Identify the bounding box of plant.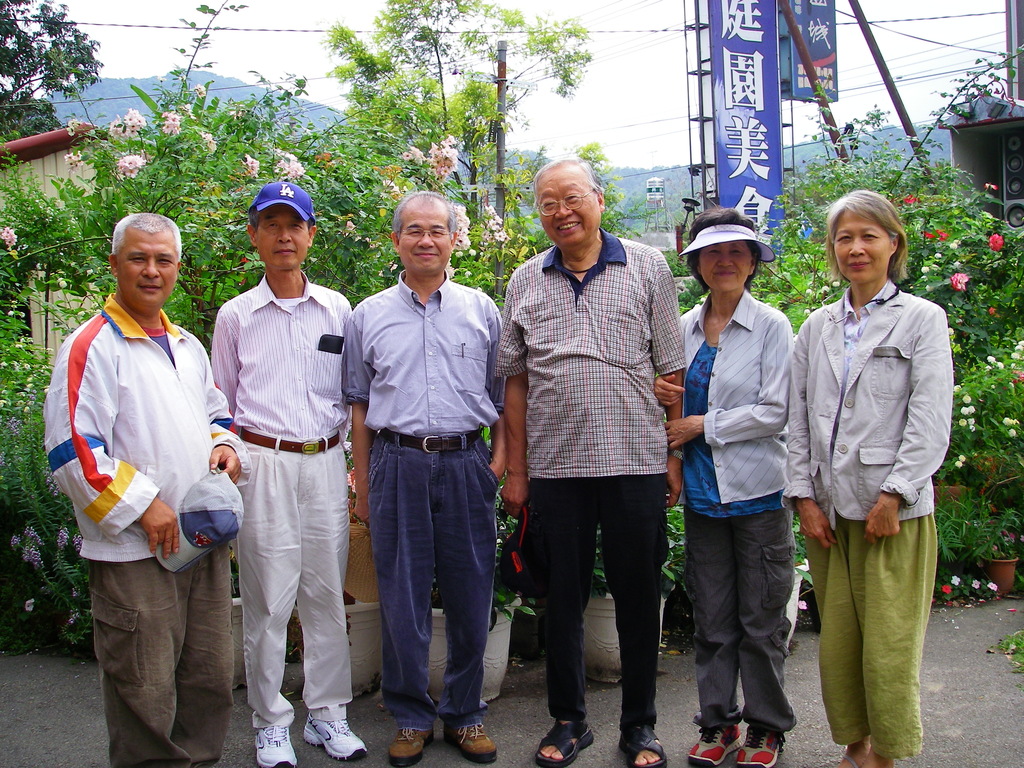
crop(481, 475, 570, 631).
